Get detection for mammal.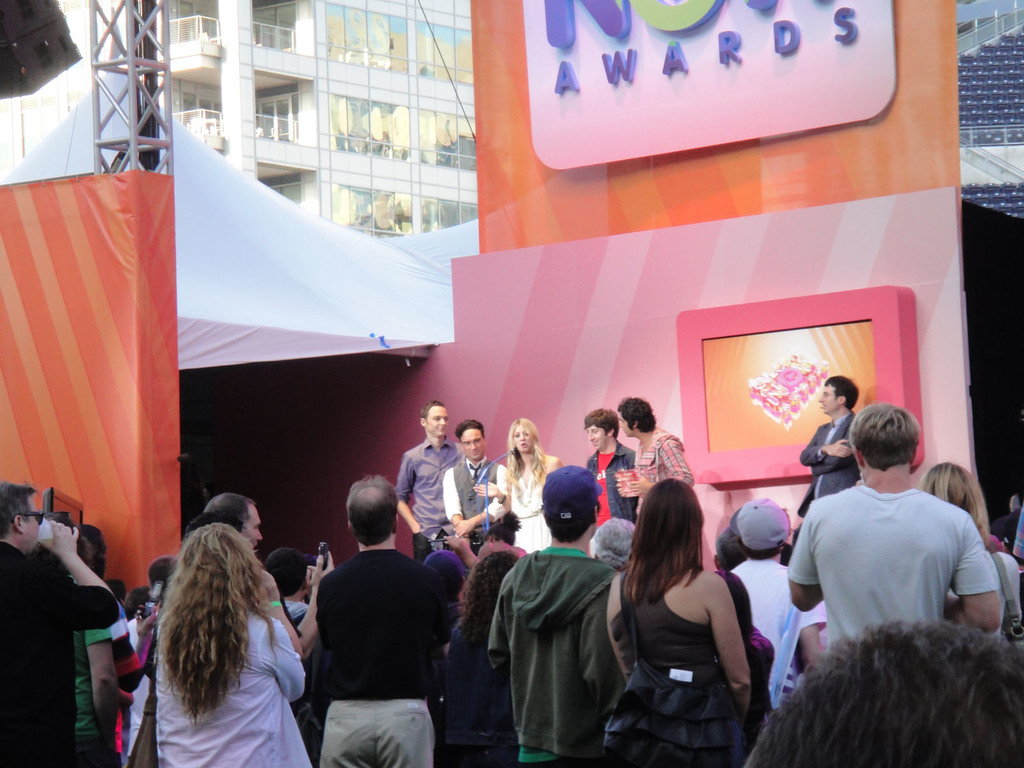
Detection: bbox(585, 404, 636, 522).
